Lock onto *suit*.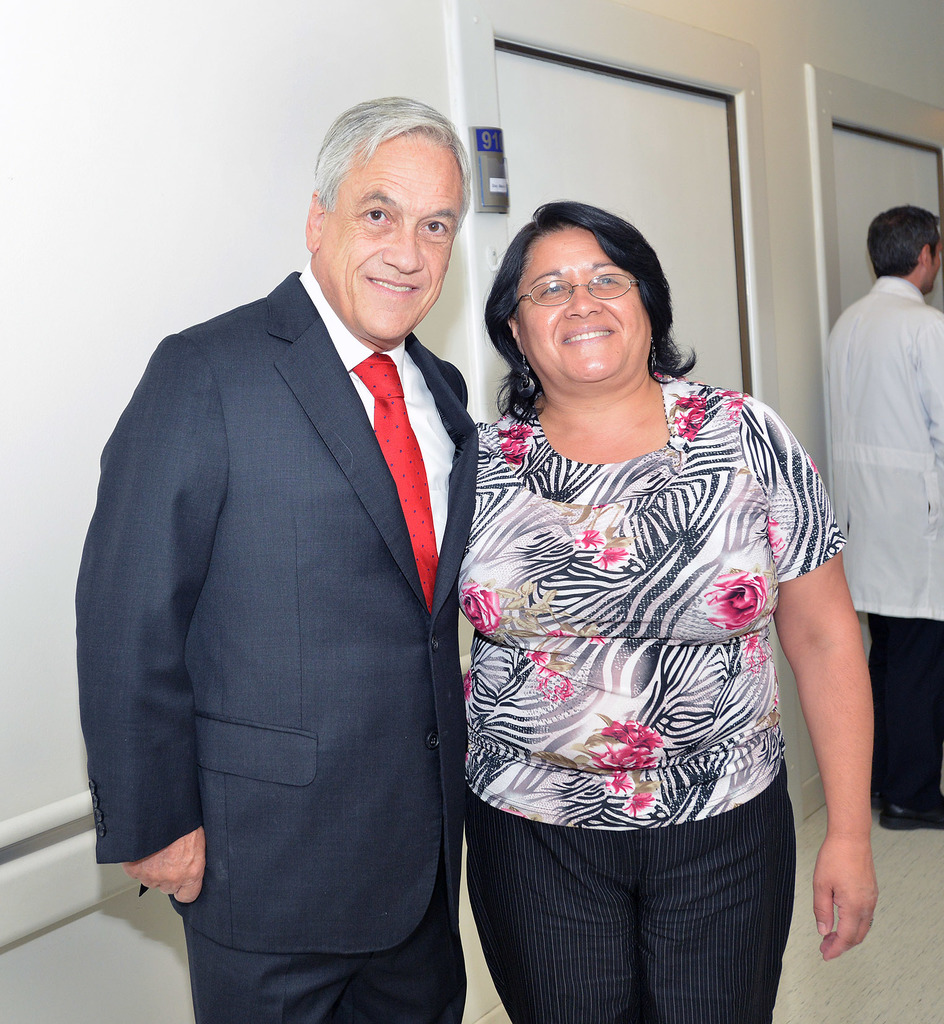
Locked: (79,266,474,1014).
